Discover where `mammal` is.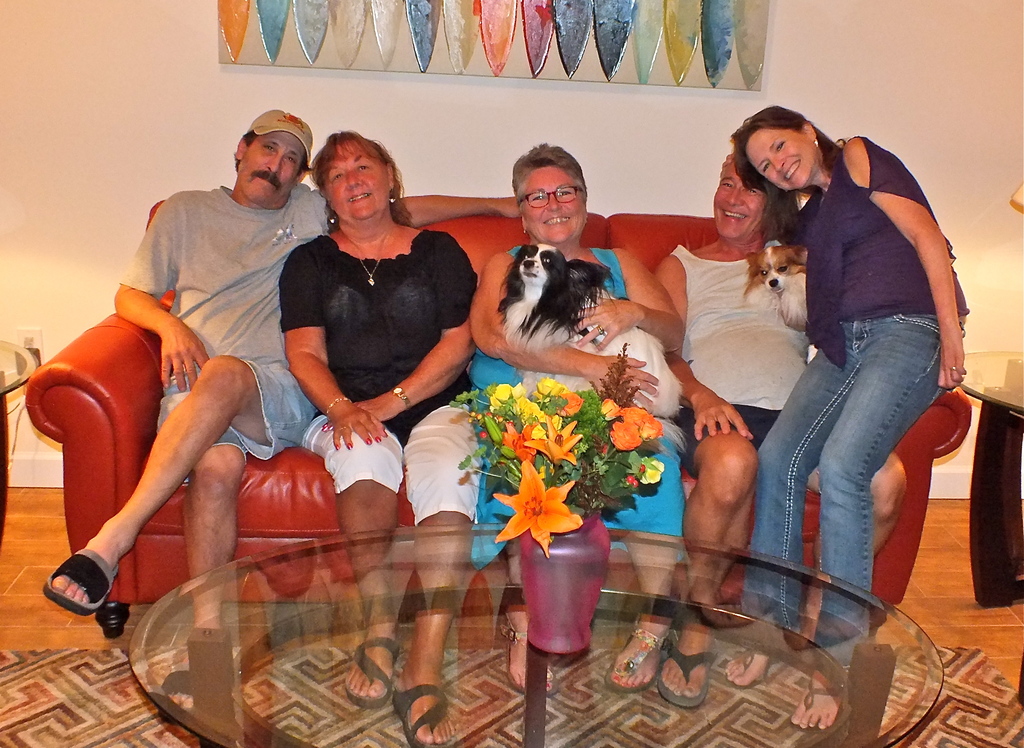
Discovered at <box>738,102,979,615</box>.
